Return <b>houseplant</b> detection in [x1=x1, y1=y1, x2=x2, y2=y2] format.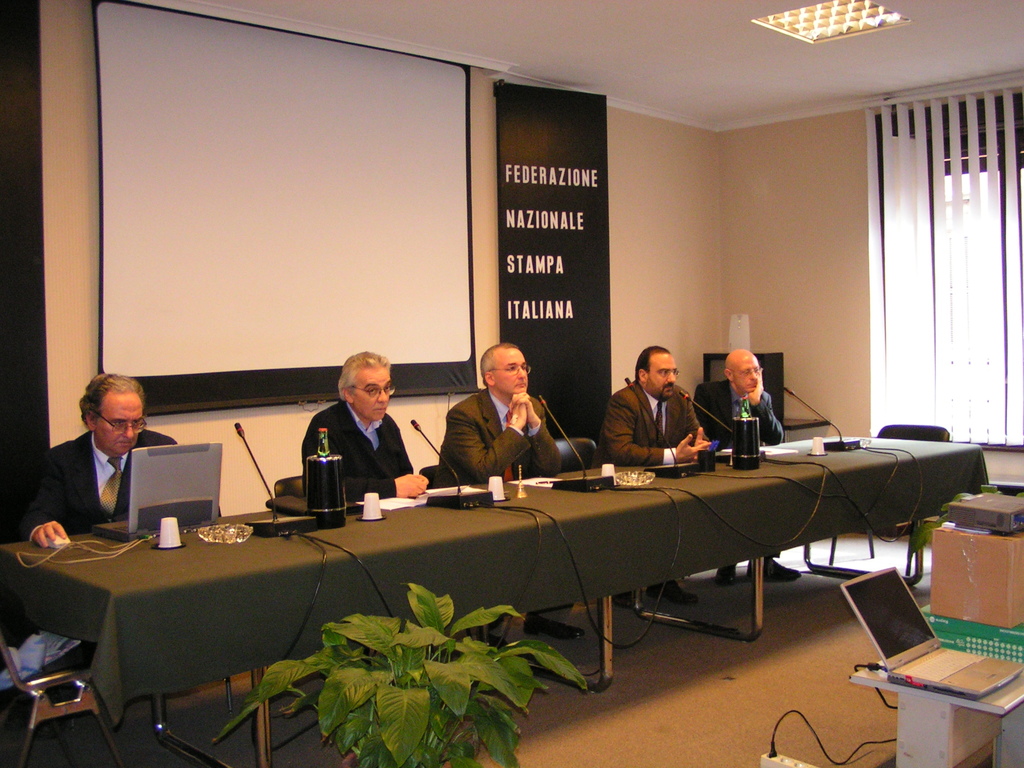
[x1=903, y1=470, x2=1023, y2=554].
